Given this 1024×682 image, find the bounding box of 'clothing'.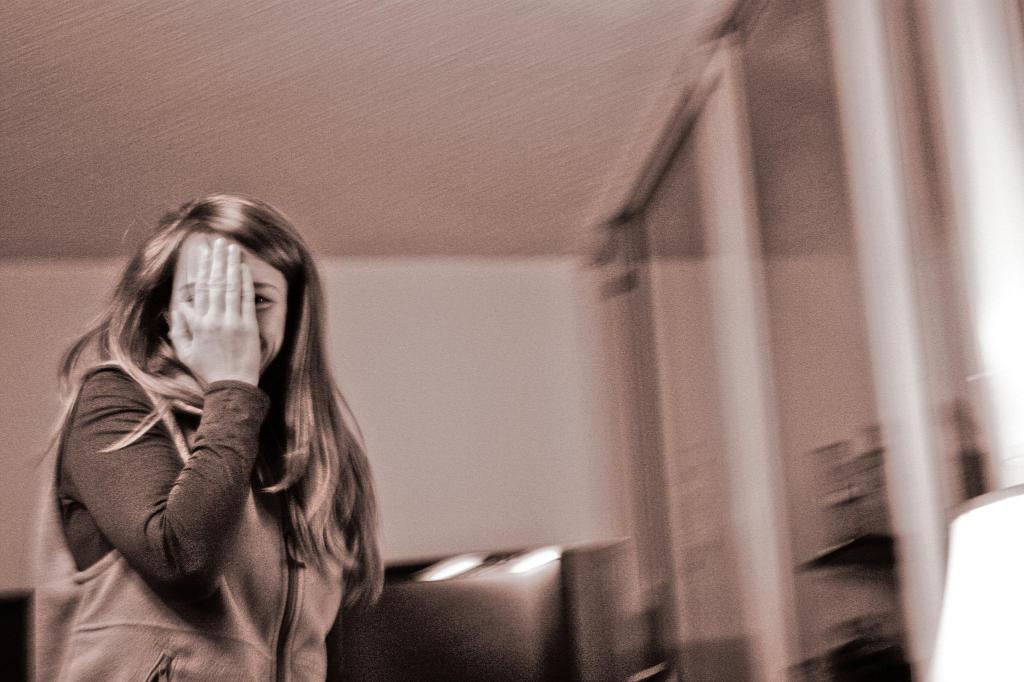
rect(29, 363, 350, 681).
